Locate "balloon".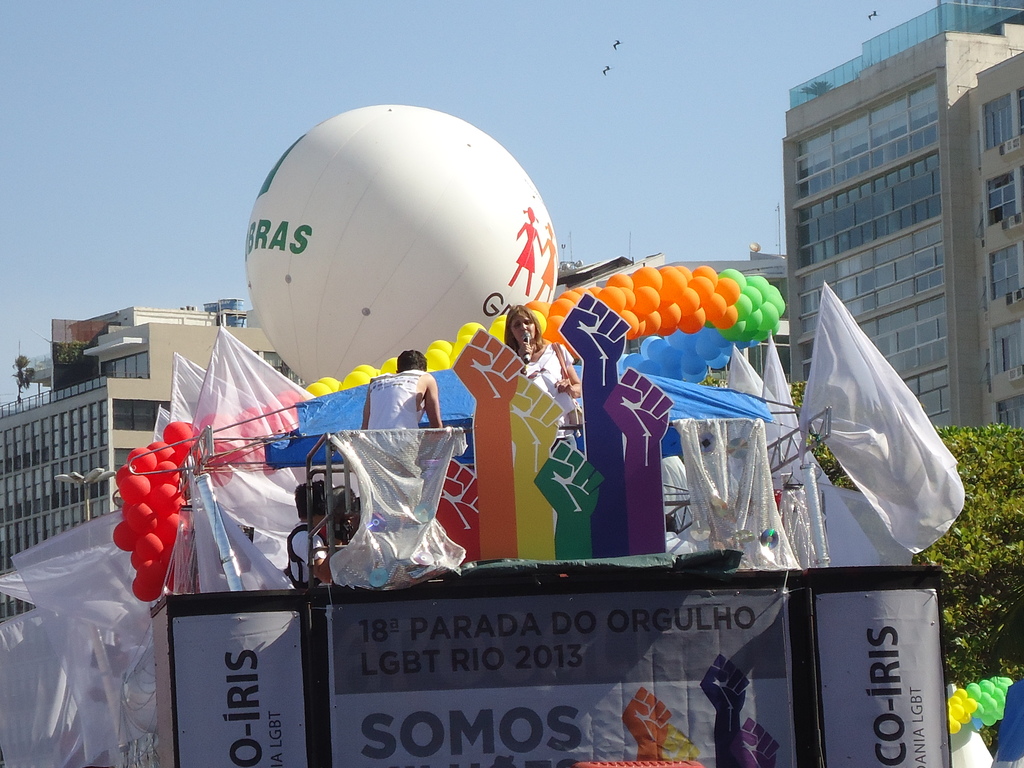
Bounding box: BBox(595, 285, 627, 313).
